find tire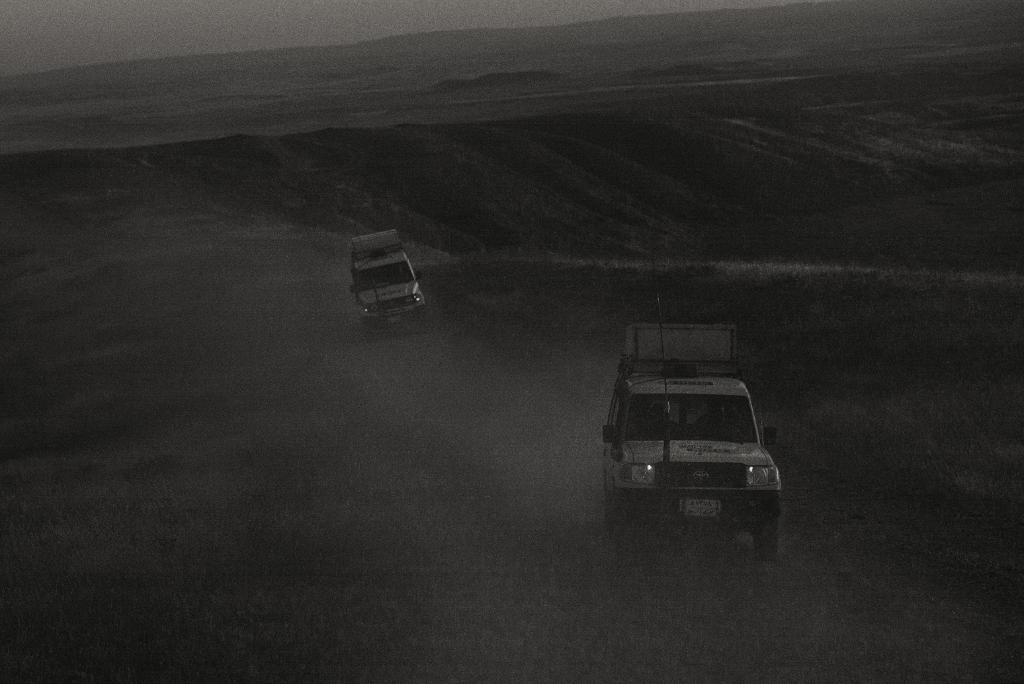
{"left": 417, "top": 314, "right": 428, "bottom": 336}
